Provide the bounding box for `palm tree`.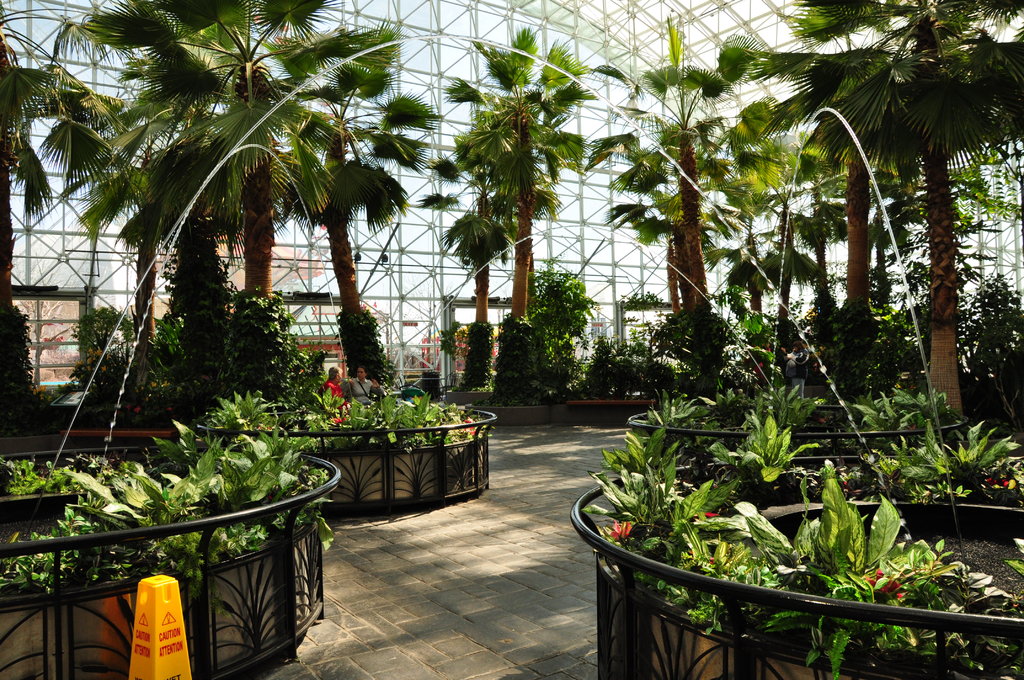
region(78, 45, 413, 458).
